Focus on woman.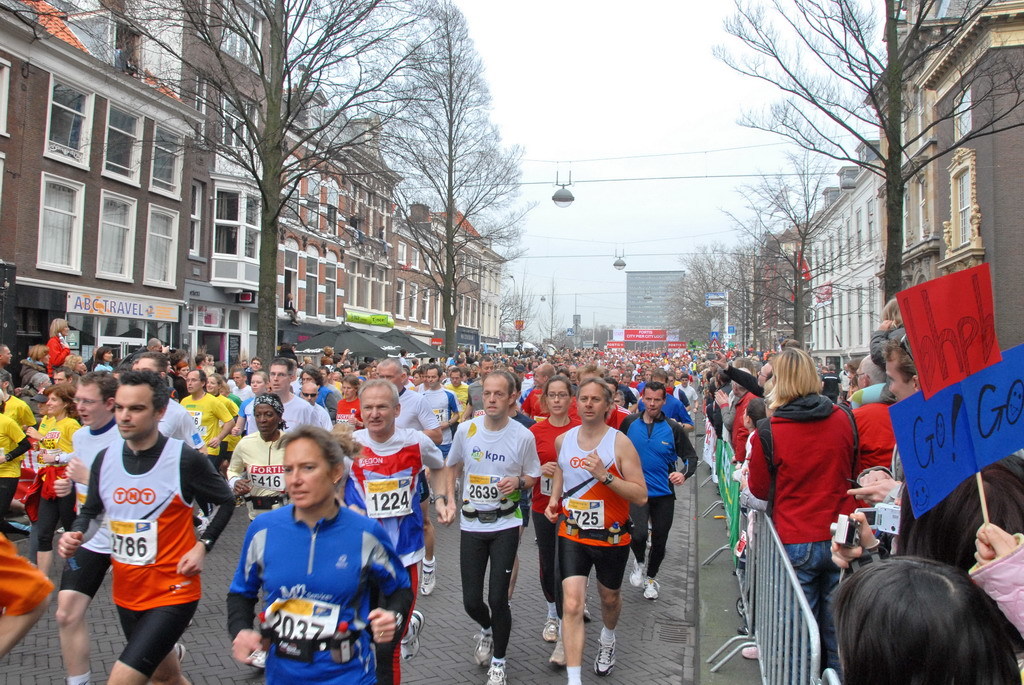
Focused at <bbox>335, 371, 365, 455</bbox>.
